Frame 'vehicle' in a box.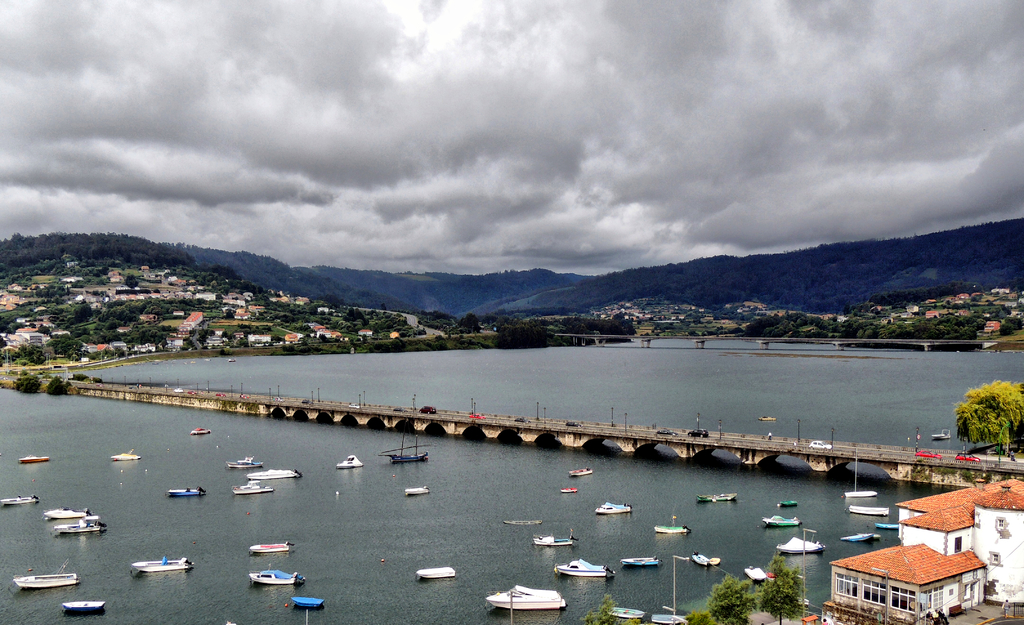
detection(223, 454, 267, 471).
